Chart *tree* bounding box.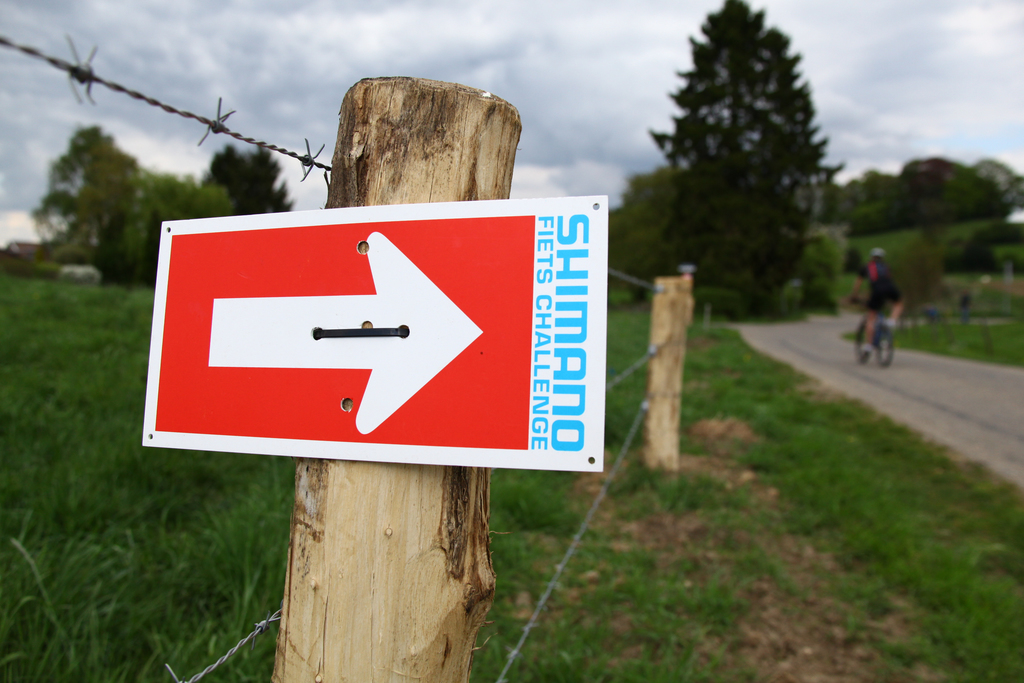
Charted: Rect(18, 115, 173, 300).
